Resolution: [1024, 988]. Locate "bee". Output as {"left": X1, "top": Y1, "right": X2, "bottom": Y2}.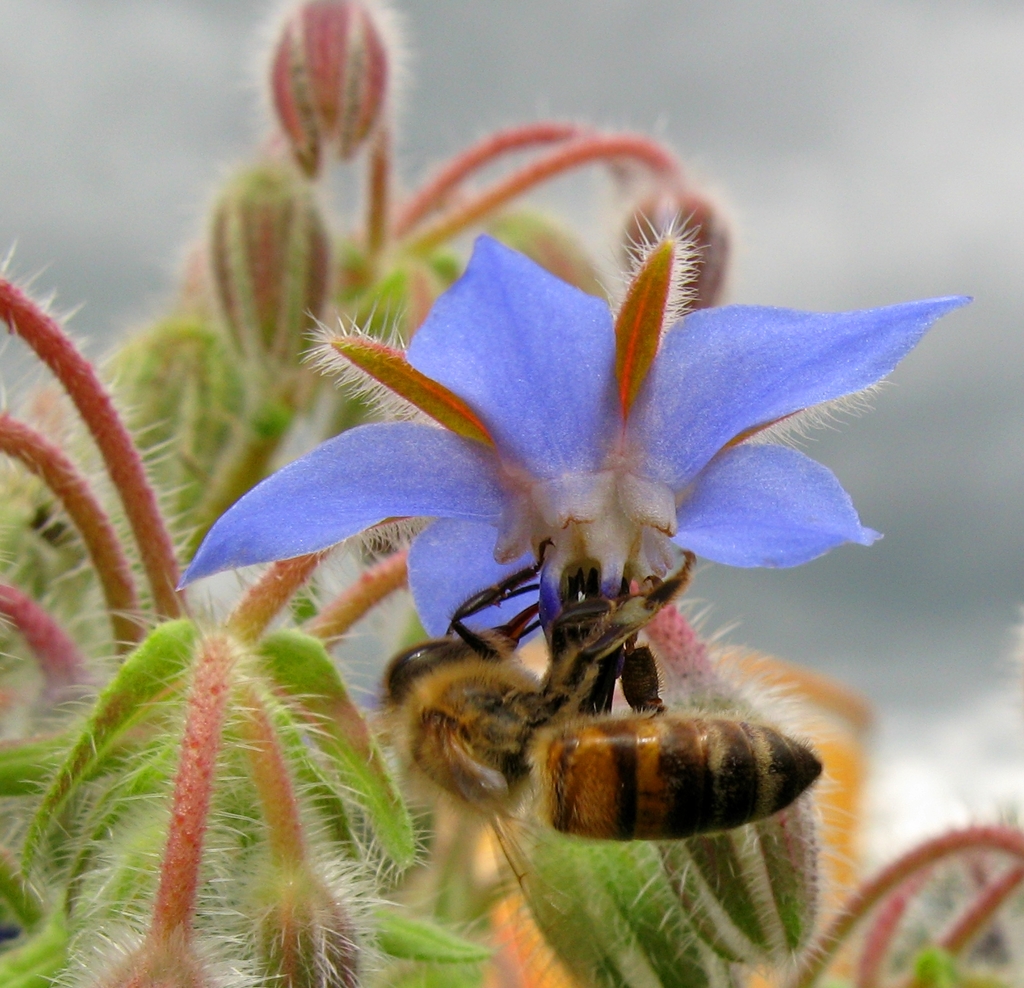
{"left": 260, "top": 515, "right": 870, "bottom": 944}.
